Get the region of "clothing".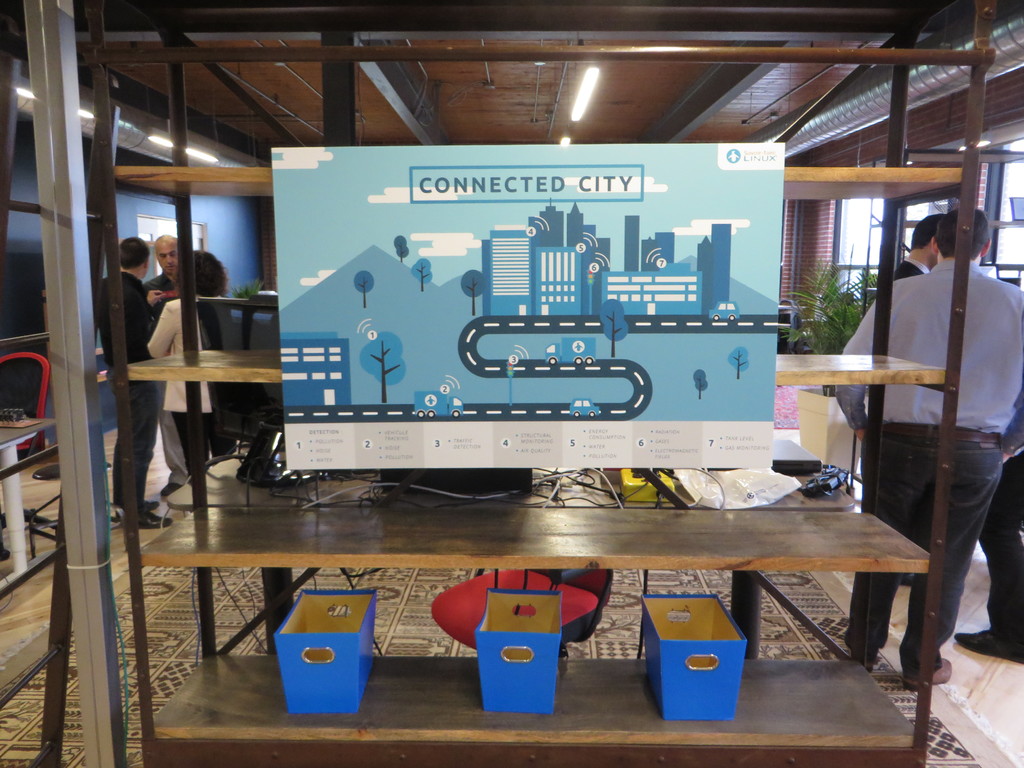
172, 416, 237, 467.
